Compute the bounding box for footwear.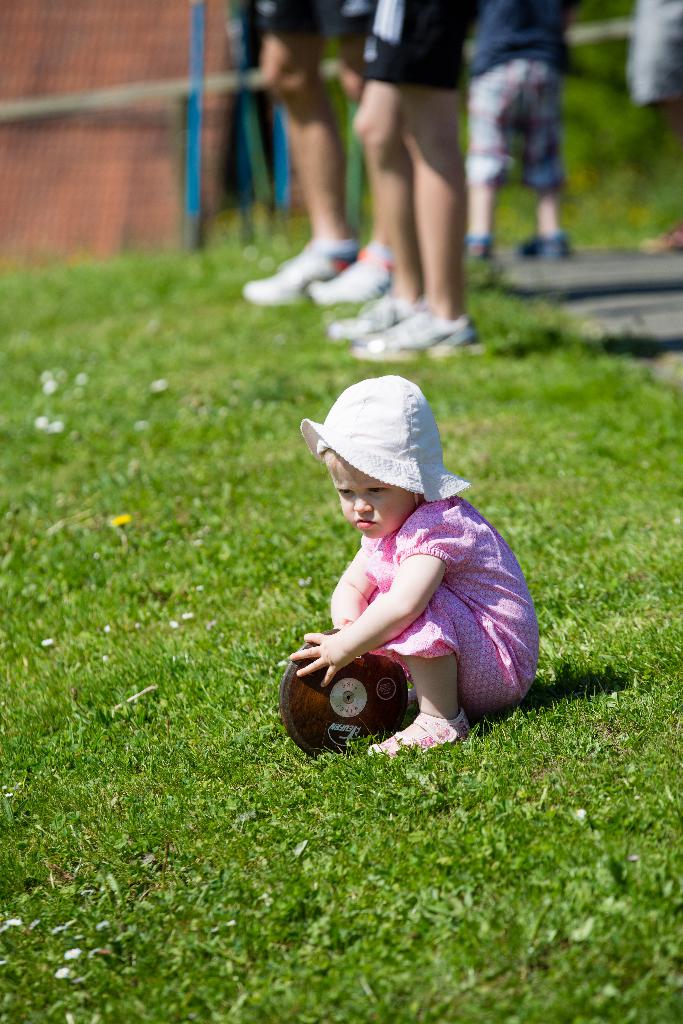
left=246, top=249, right=339, bottom=301.
